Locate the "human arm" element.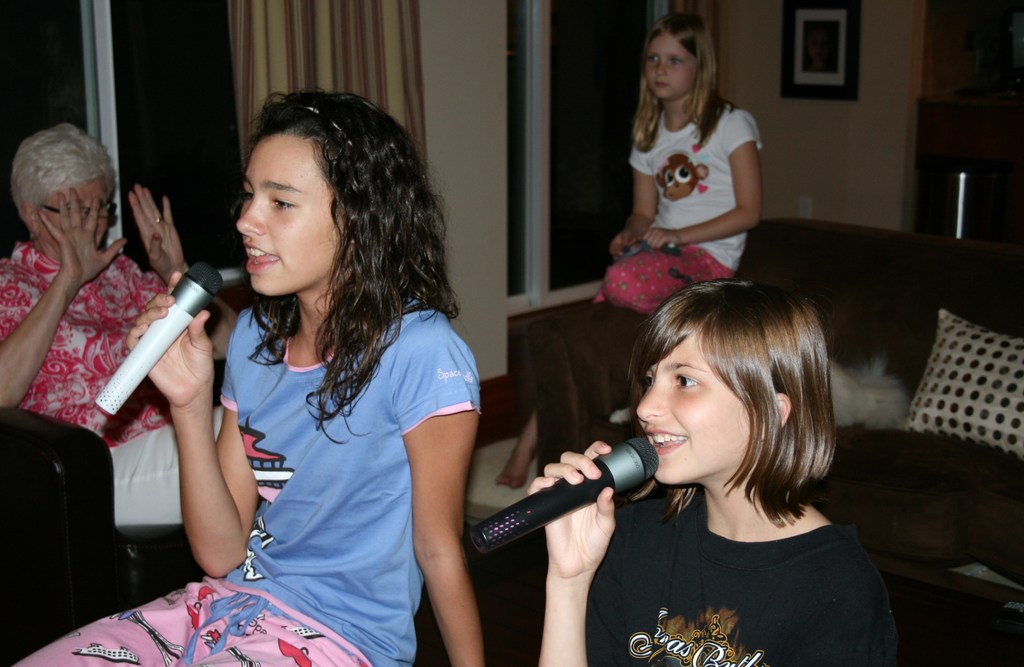
Element bbox: [612,116,660,255].
